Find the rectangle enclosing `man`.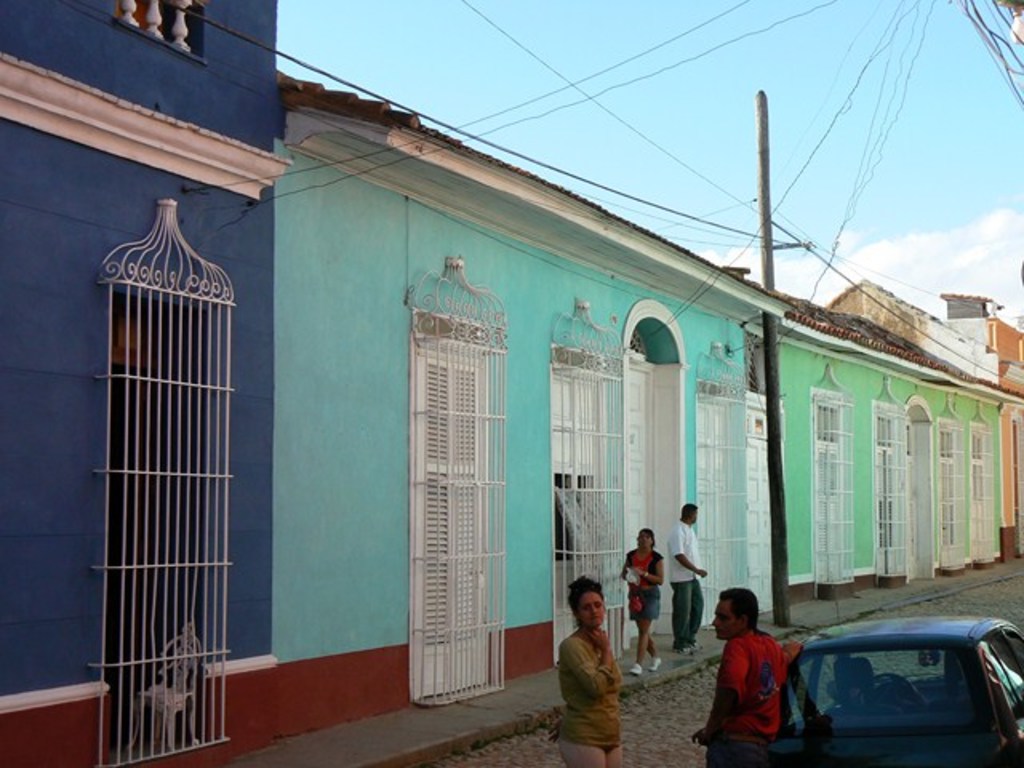
<bbox>706, 608, 818, 758</bbox>.
